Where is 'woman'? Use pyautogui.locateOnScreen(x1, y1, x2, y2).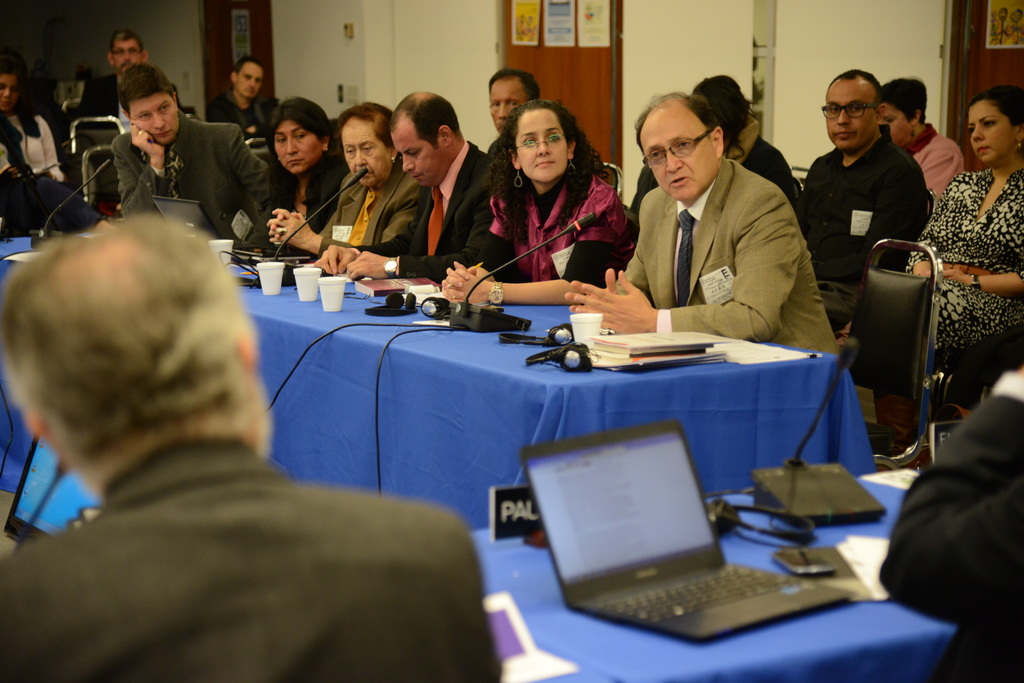
pyautogui.locateOnScreen(895, 79, 1023, 432).
